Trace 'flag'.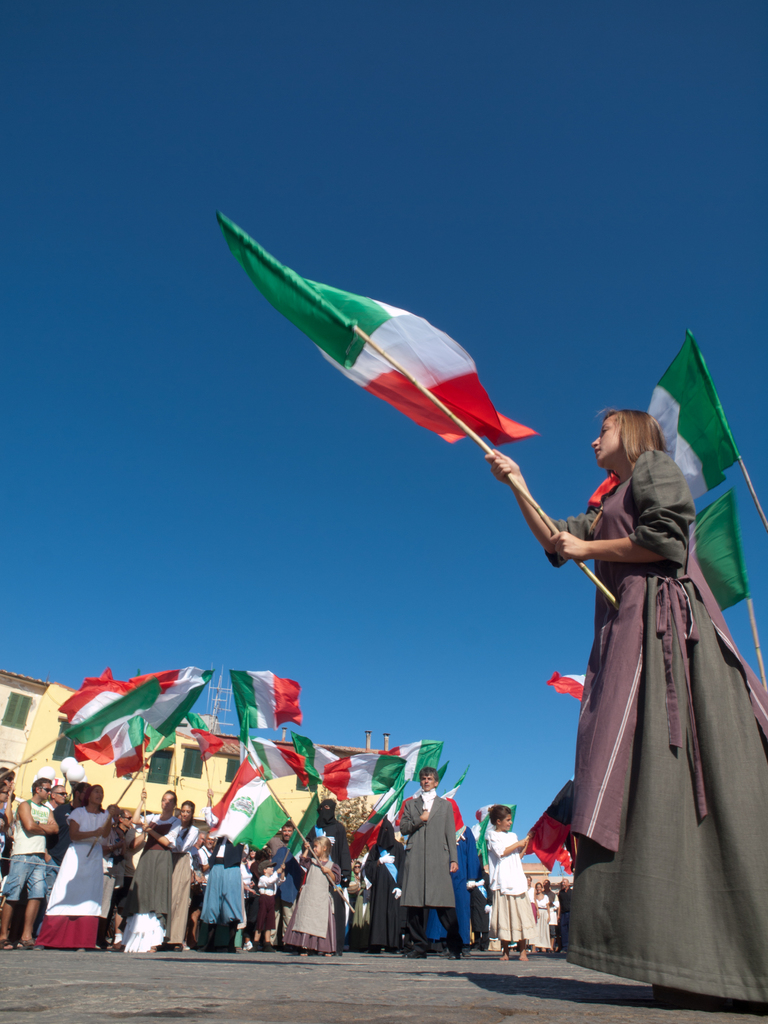
Traced to x1=238, y1=207, x2=562, y2=515.
